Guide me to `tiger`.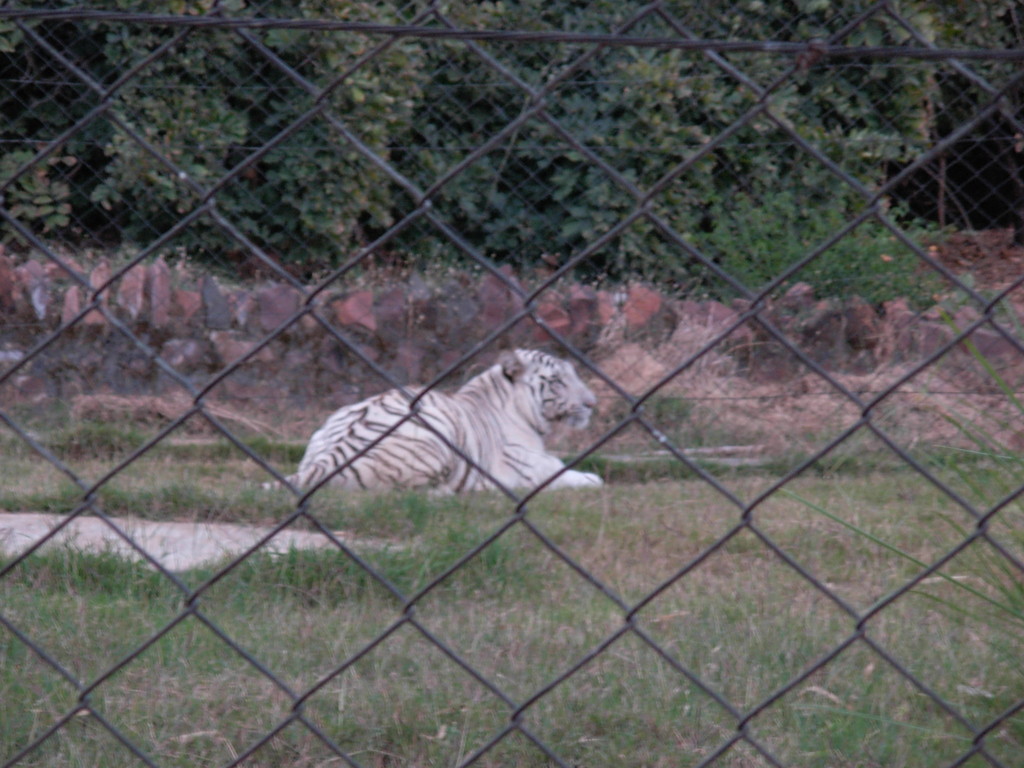
Guidance: [left=253, top=345, right=603, bottom=490].
